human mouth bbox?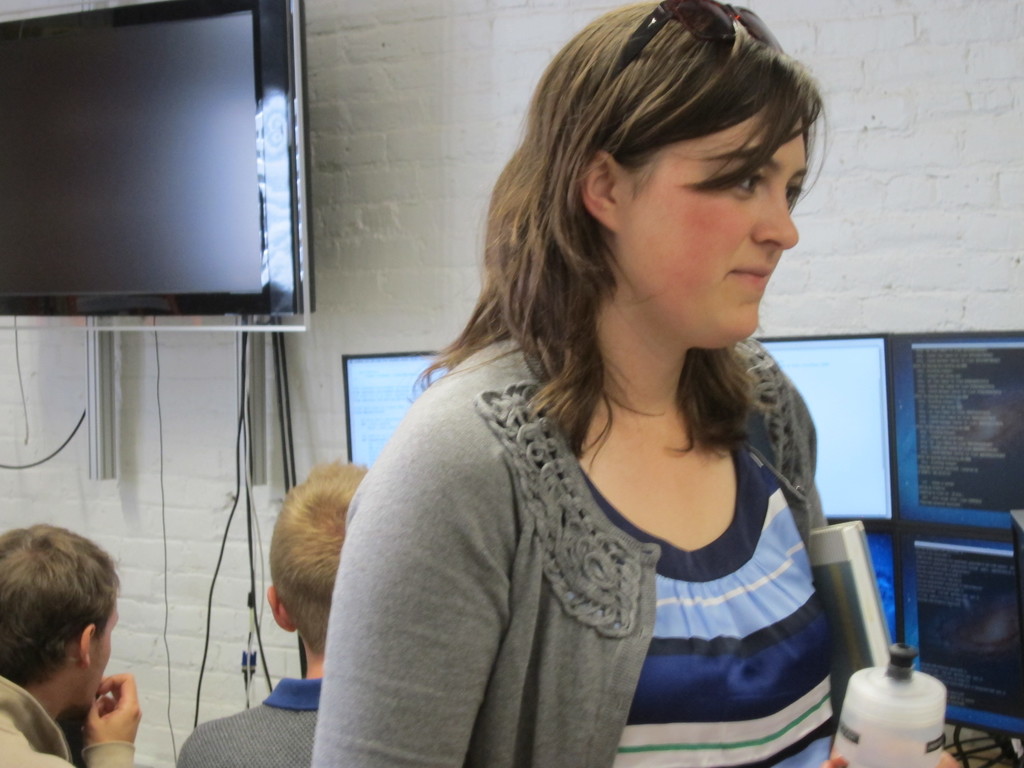
box(724, 250, 772, 298)
